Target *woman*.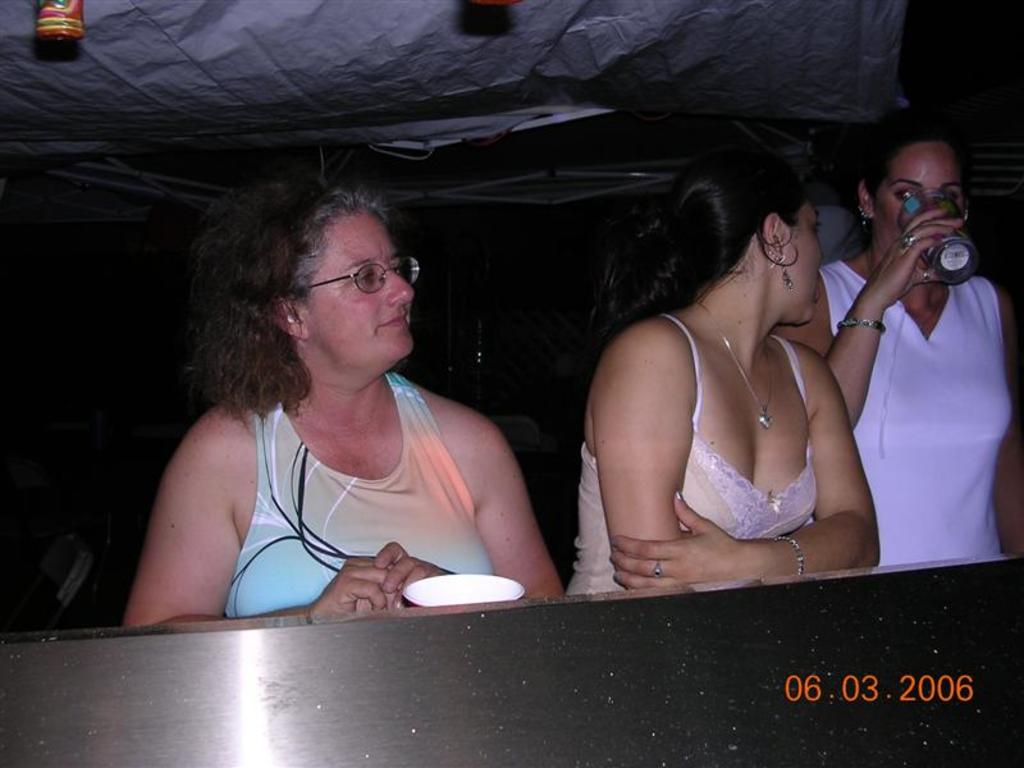
Target region: 118, 164, 567, 631.
